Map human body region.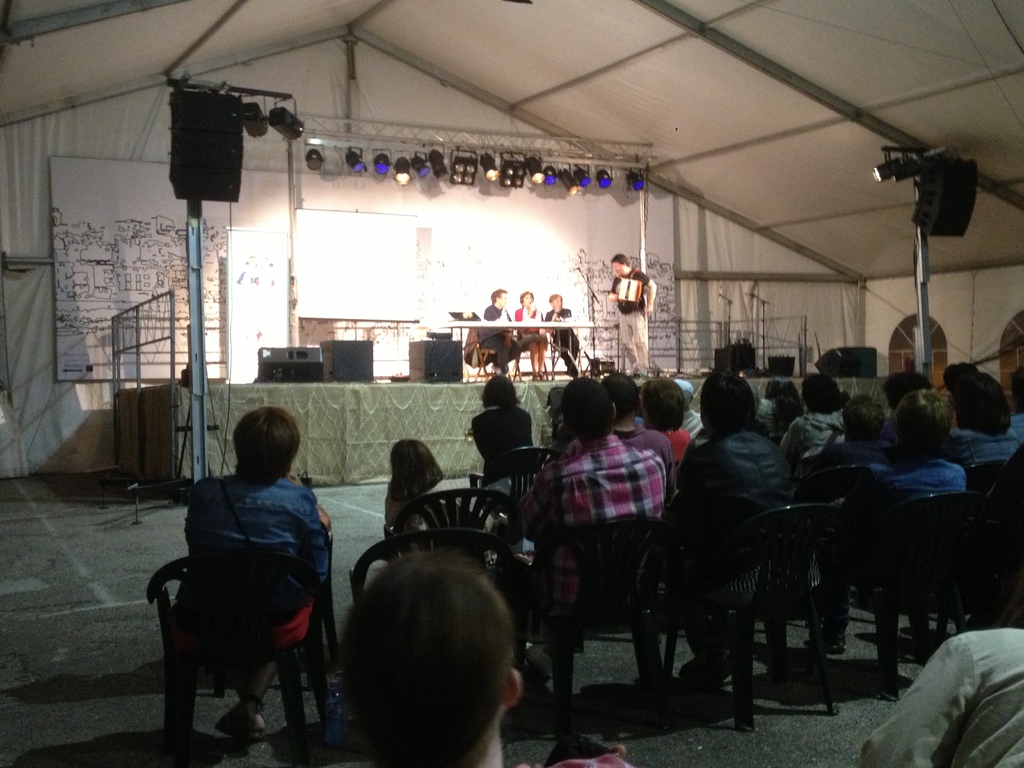
Mapped to crop(956, 423, 1023, 467).
